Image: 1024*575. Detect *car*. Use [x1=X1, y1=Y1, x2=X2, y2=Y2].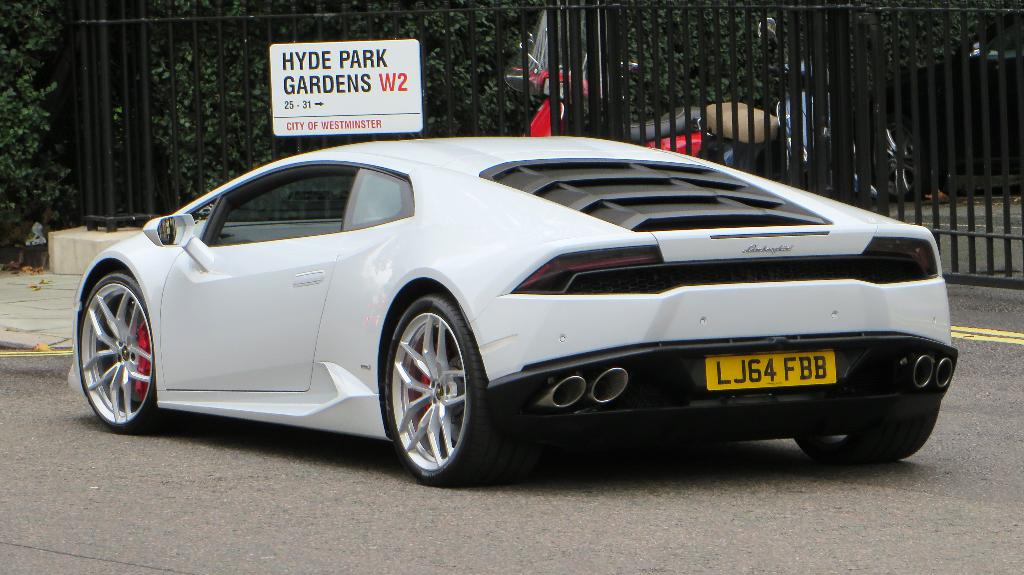
[x1=63, y1=136, x2=961, y2=478].
